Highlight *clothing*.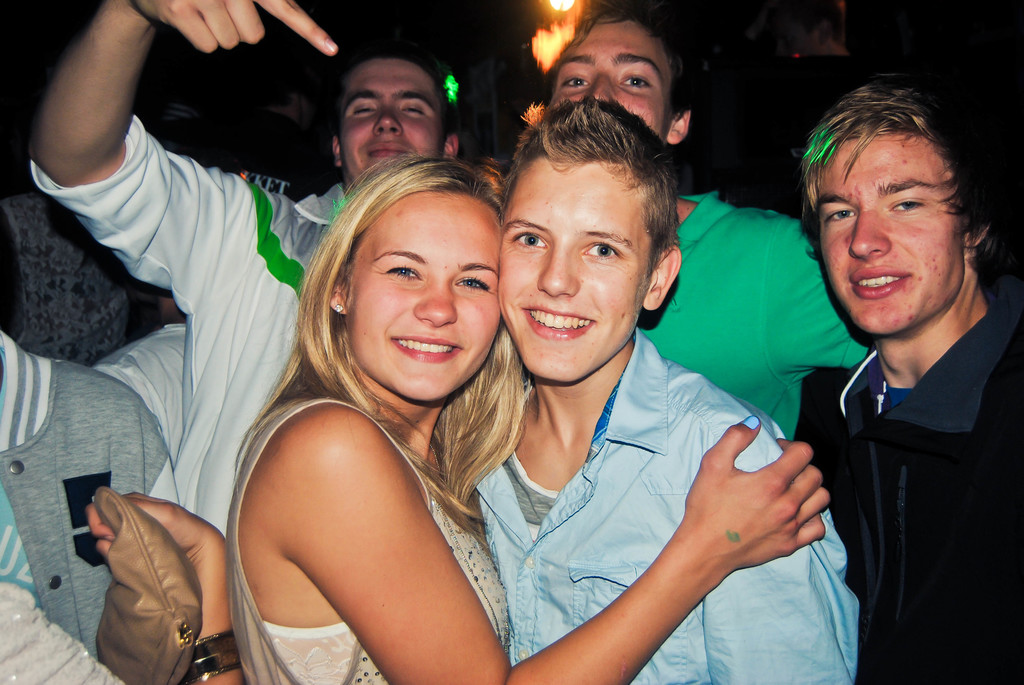
Highlighted region: [620, 175, 888, 428].
